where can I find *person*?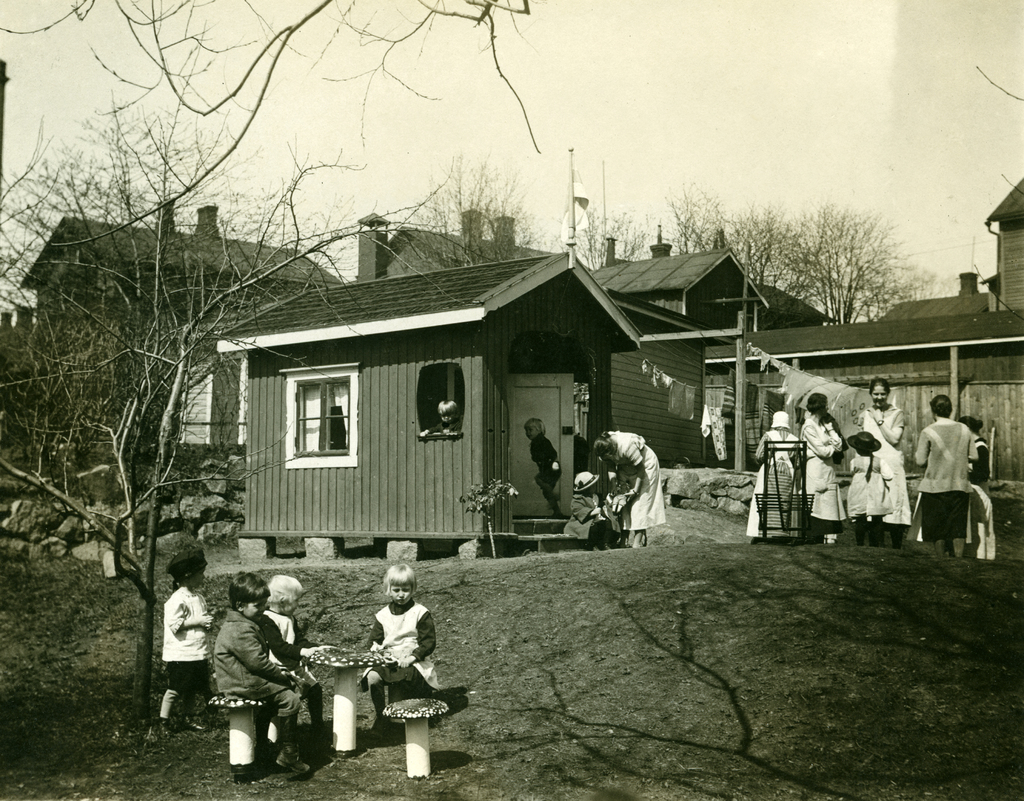
You can find it at (left=564, top=461, right=623, bottom=556).
